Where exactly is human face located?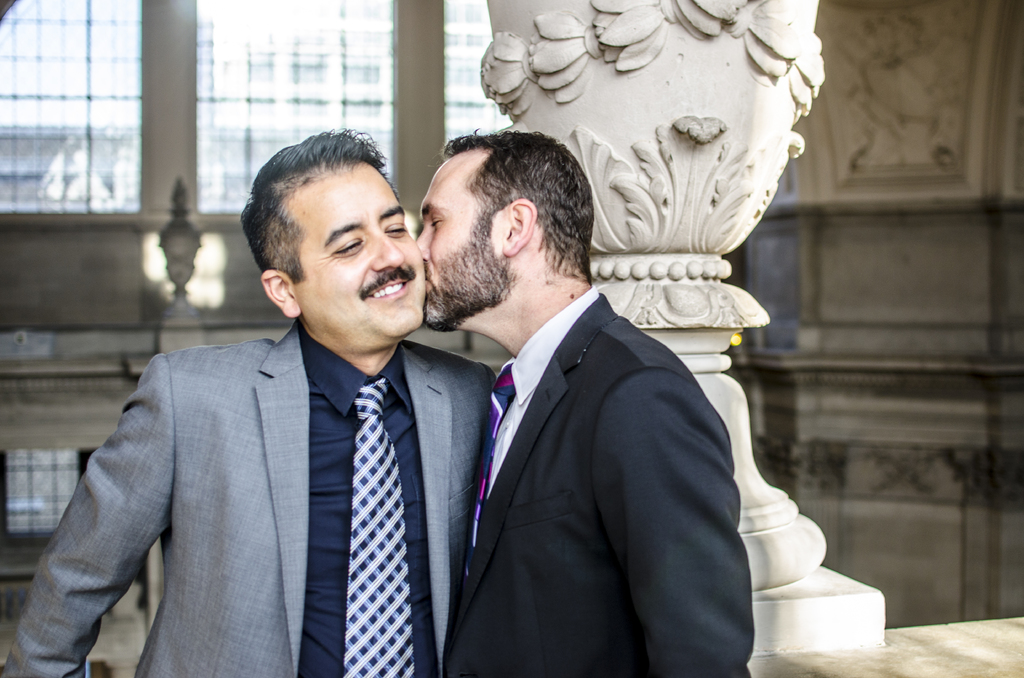
Its bounding box is x1=413 y1=152 x2=501 y2=319.
